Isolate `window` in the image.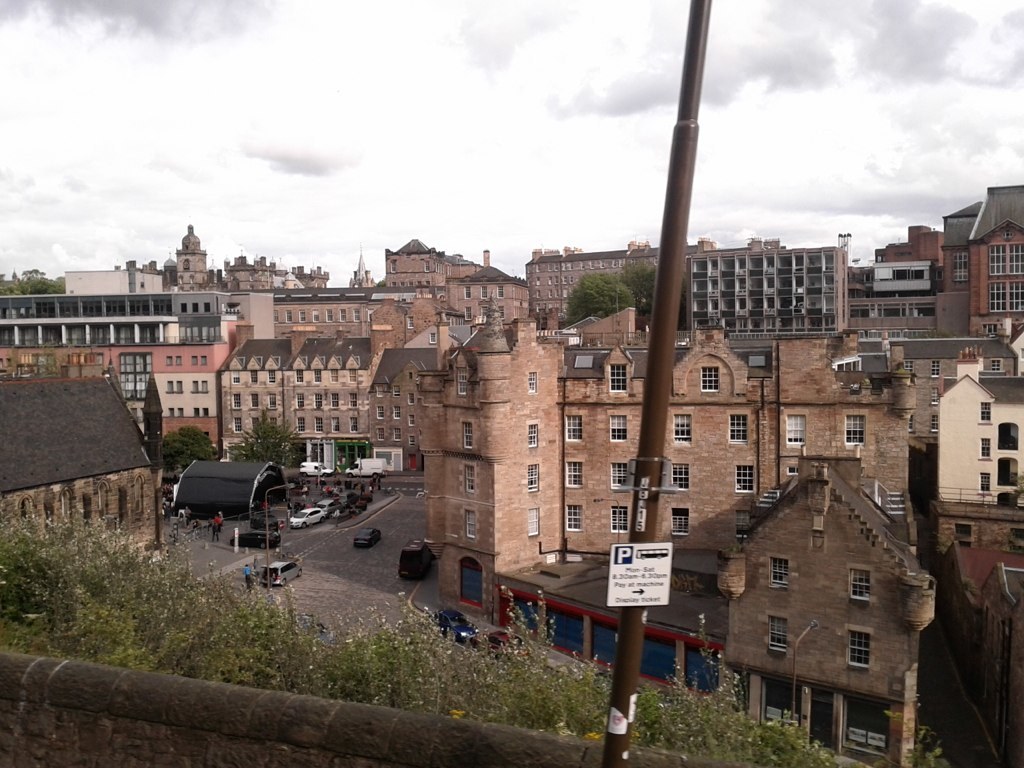
Isolated region: Rect(397, 407, 398, 414).
